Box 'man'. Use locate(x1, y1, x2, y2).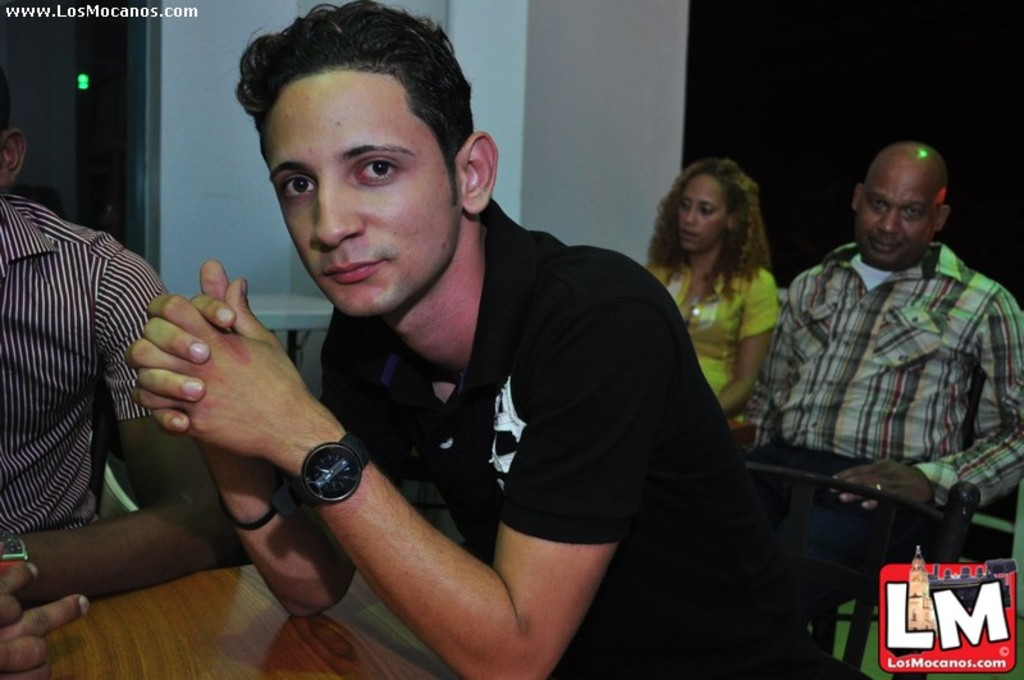
locate(739, 134, 1023, 636).
